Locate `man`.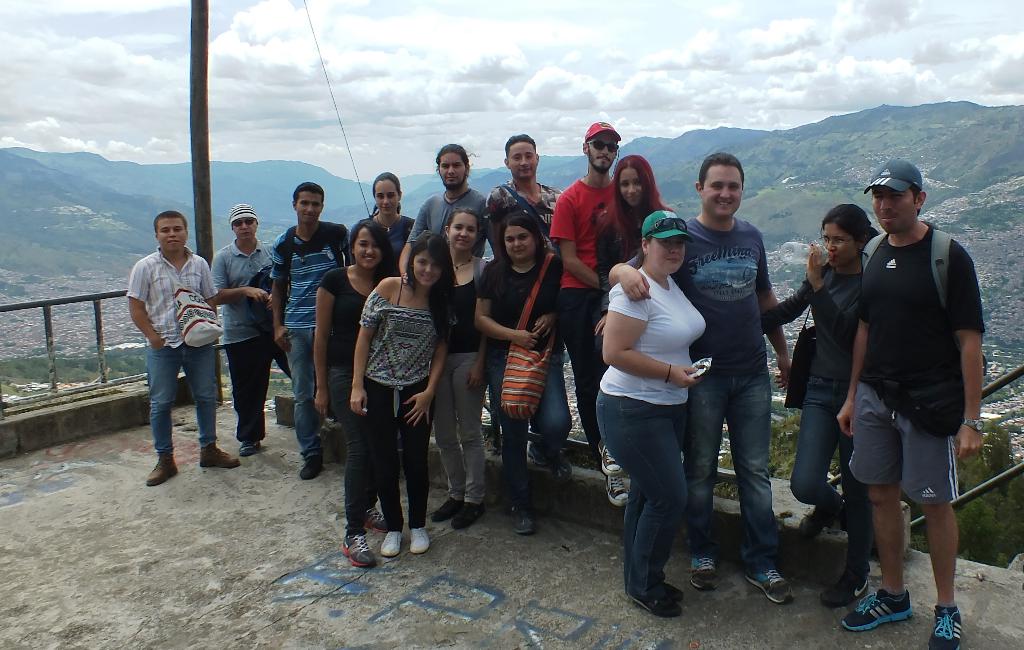
Bounding box: BBox(392, 142, 486, 261).
